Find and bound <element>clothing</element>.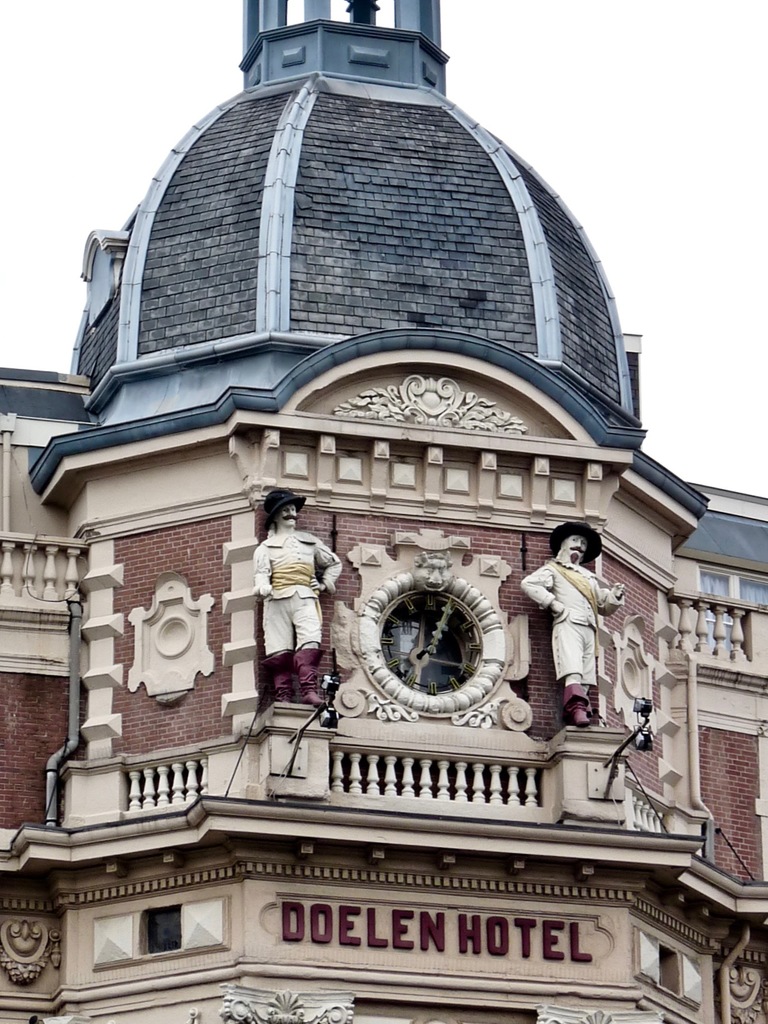
Bound: x1=516, y1=557, x2=626, y2=694.
